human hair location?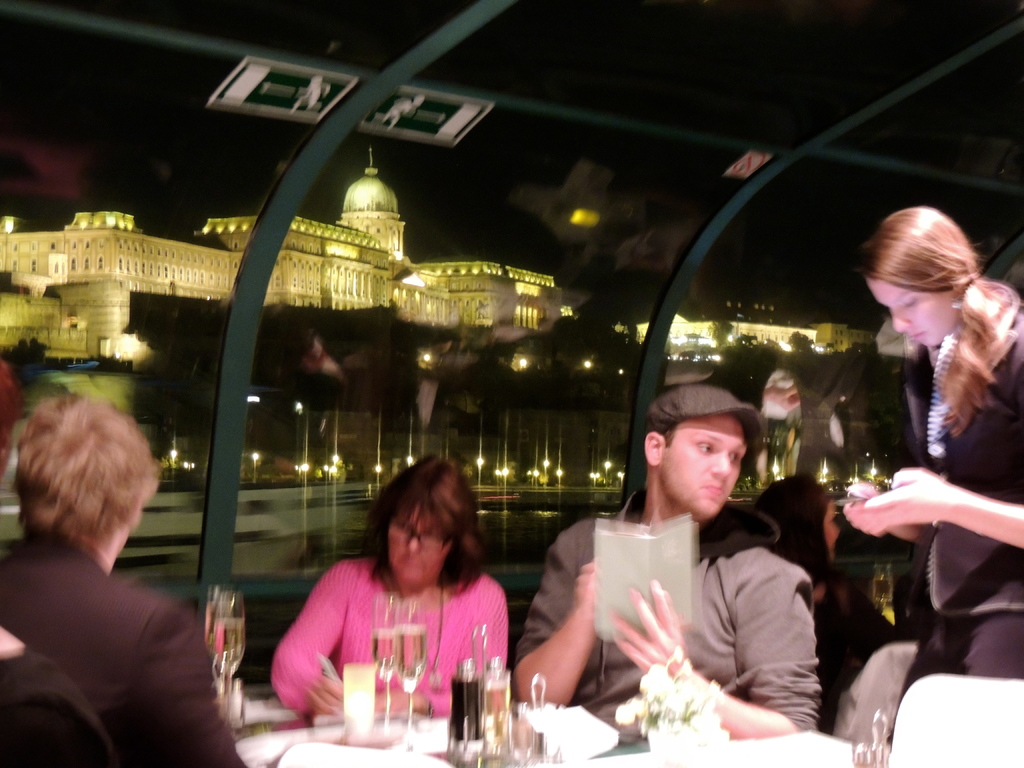
x1=359, y1=454, x2=486, y2=585
